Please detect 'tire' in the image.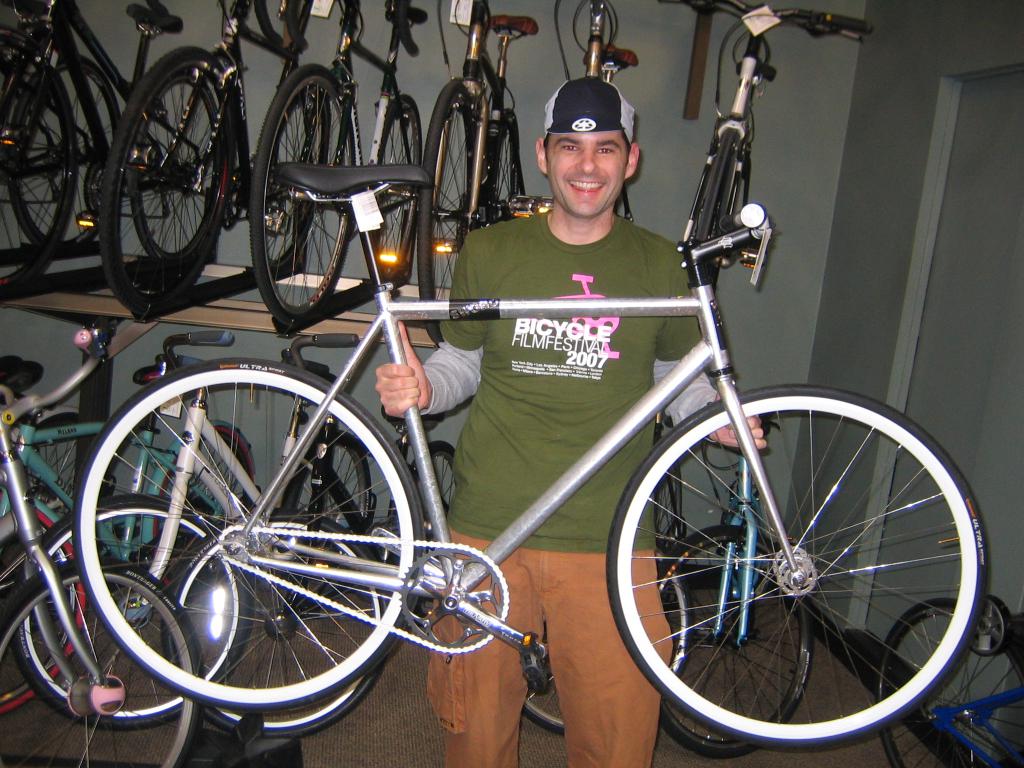
[680,132,746,266].
